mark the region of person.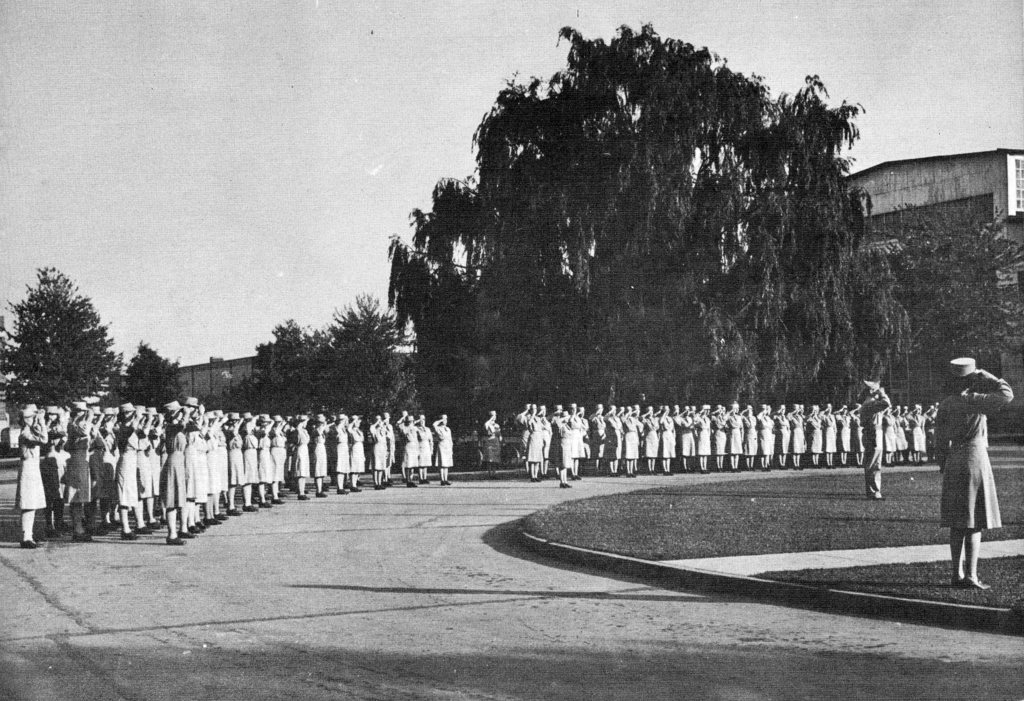
Region: crop(348, 413, 364, 491).
